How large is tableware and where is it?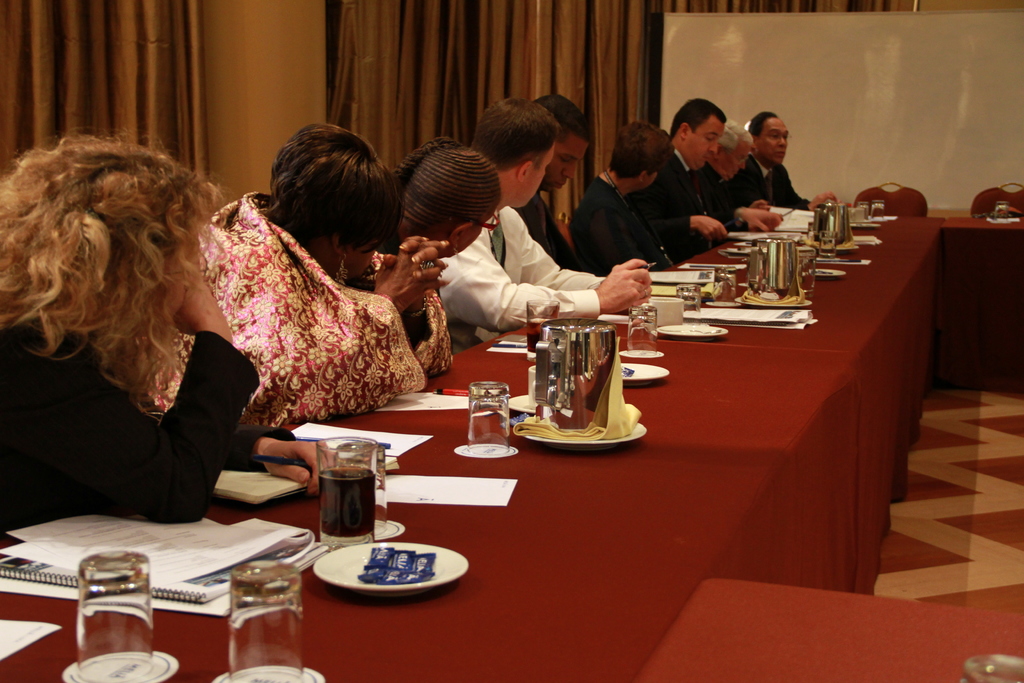
Bounding box: [x1=316, y1=436, x2=378, y2=547].
